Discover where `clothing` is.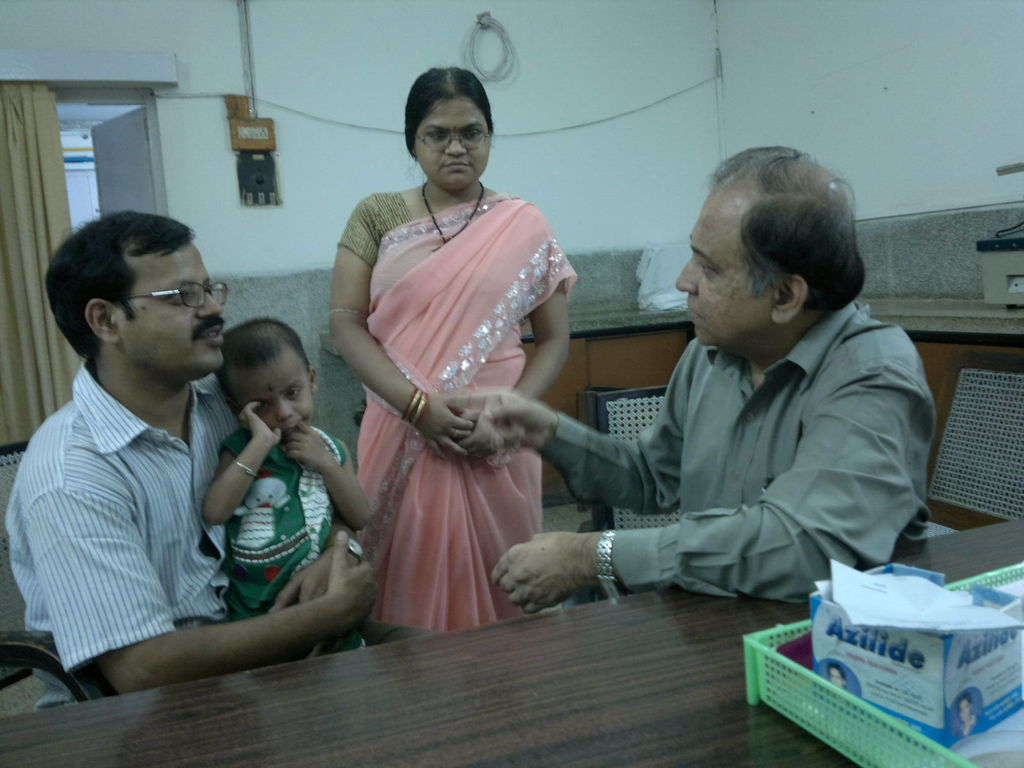
Discovered at box=[223, 424, 345, 620].
